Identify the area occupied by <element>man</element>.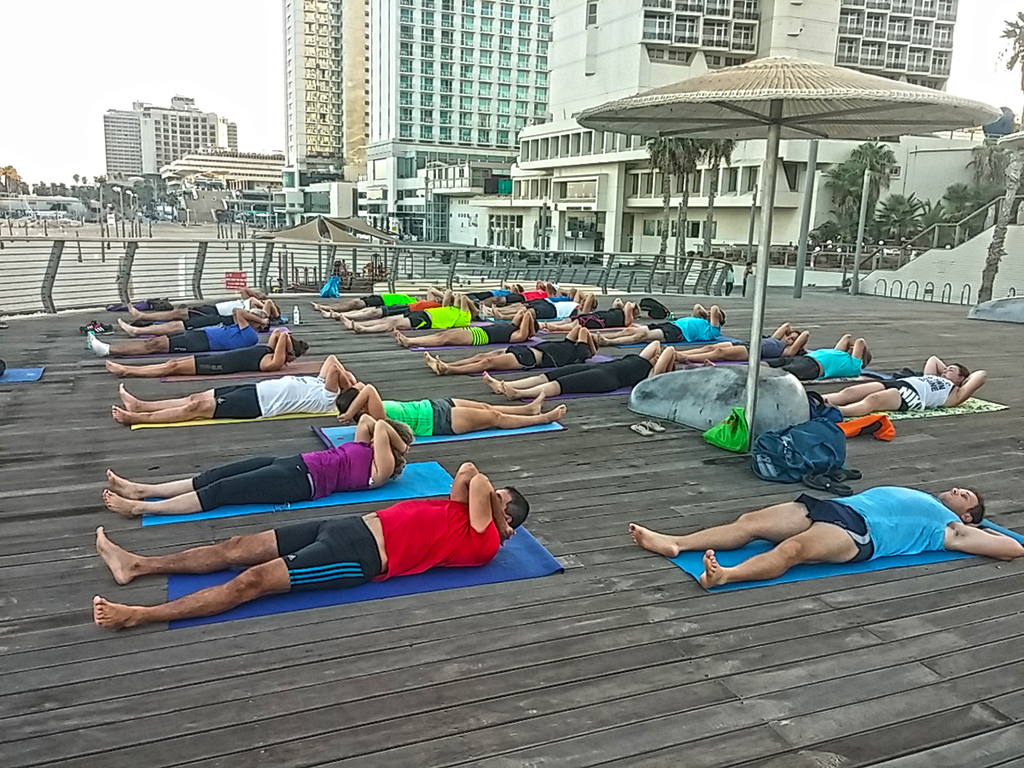
Area: [482,340,676,404].
